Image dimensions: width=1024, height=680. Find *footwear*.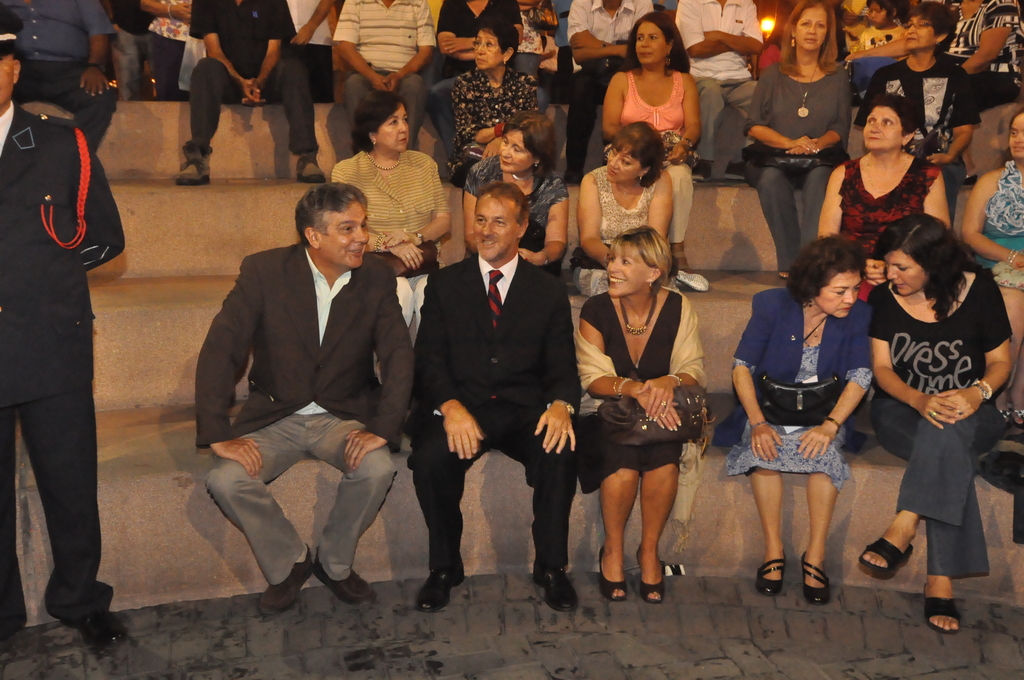
detection(637, 555, 664, 600).
